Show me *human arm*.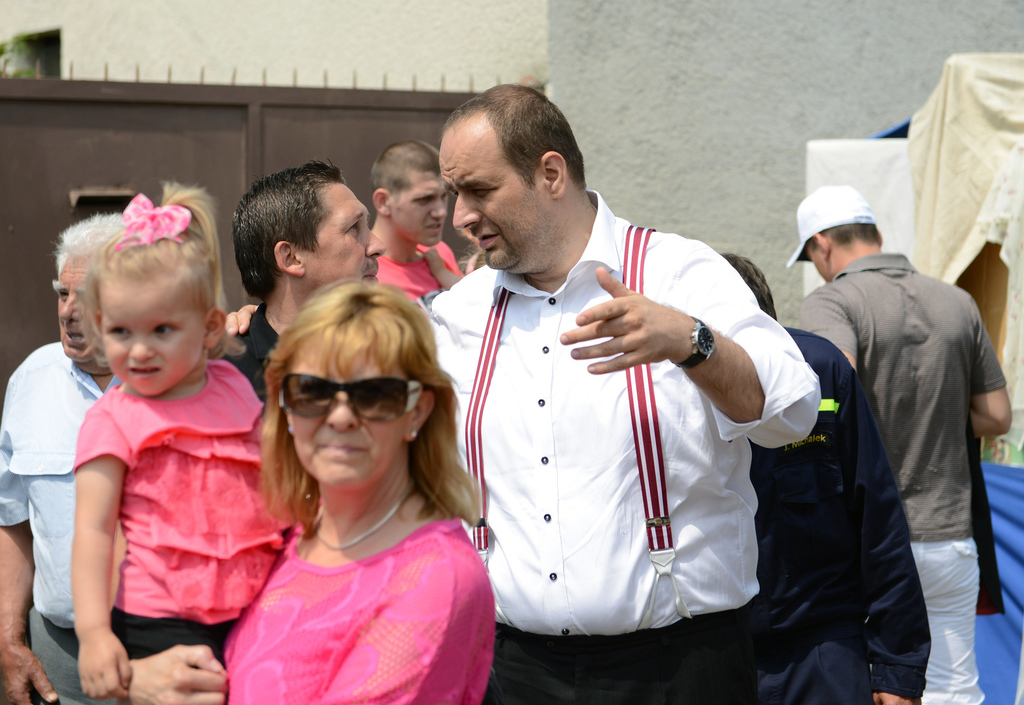
*human arm* is here: region(97, 634, 243, 699).
